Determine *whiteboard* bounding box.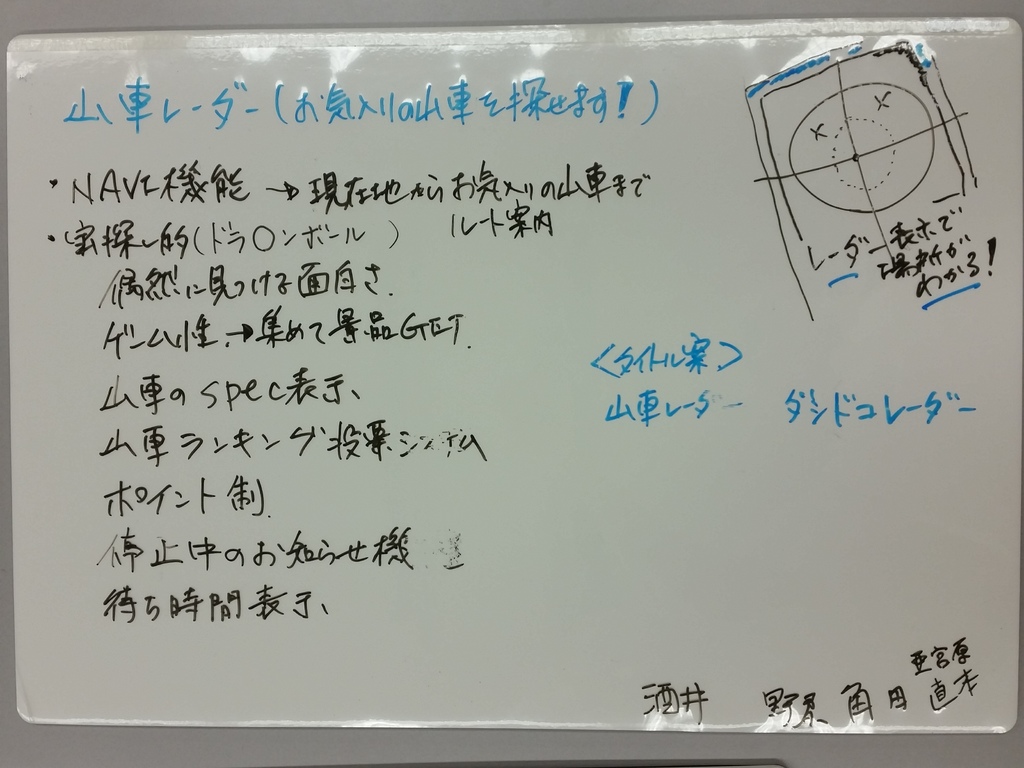
Determined: 0,0,1023,766.
